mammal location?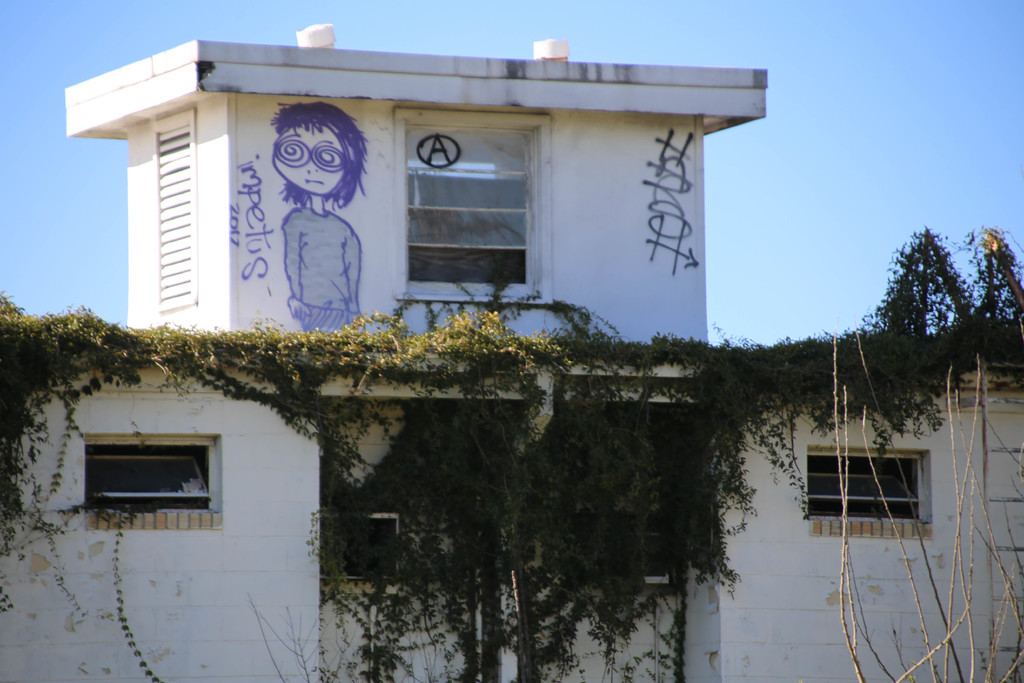
pyautogui.locateOnScreen(244, 92, 363, 333)
